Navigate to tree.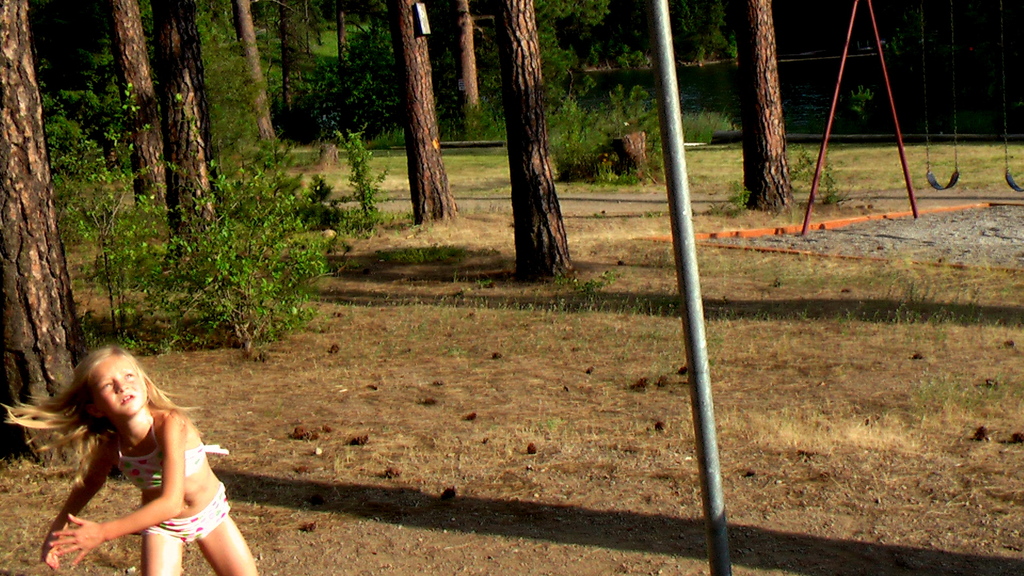
Navigation target: <region>149, 0, 225, 281</region>.
